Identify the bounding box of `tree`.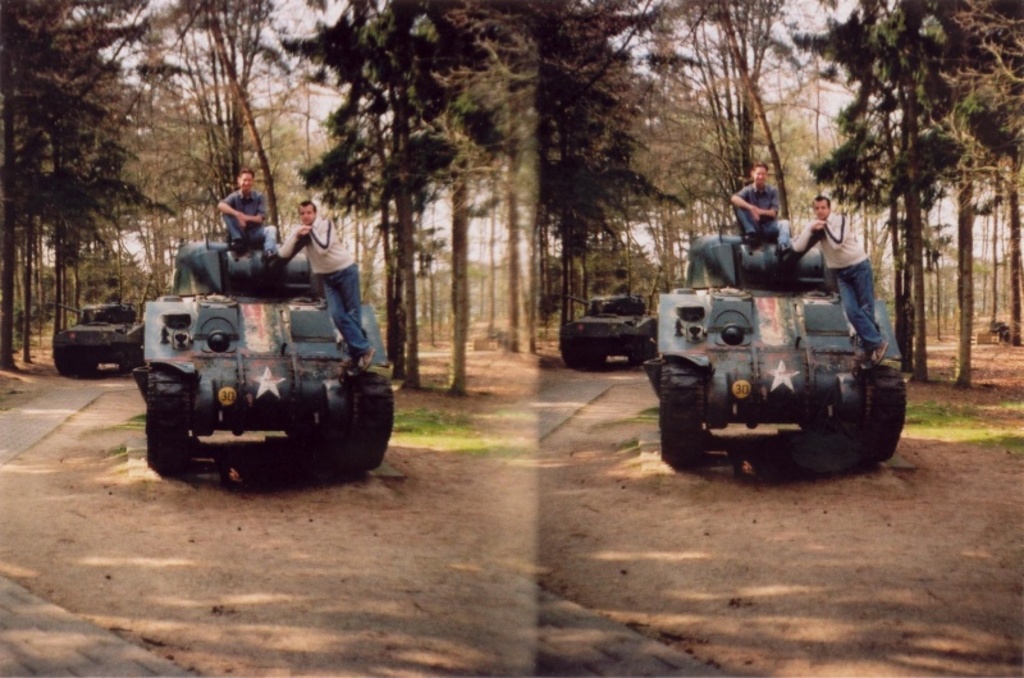
416:0:672:414.
